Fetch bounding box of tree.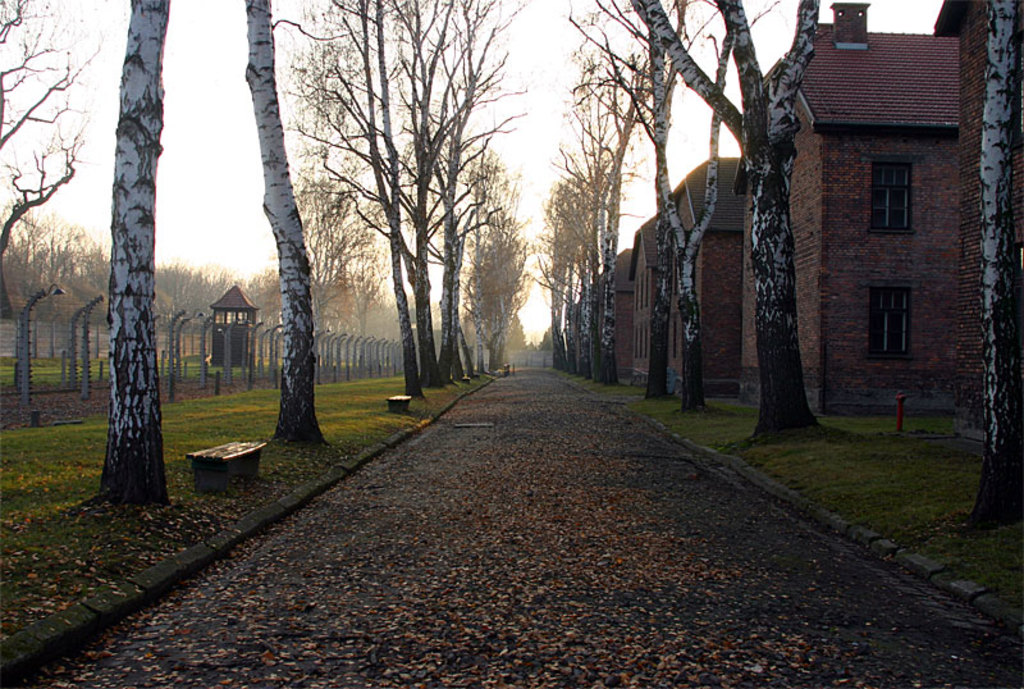
Bbox: {"x1": 73, "y1": 0, "x2": 175, "y2": 506}.
